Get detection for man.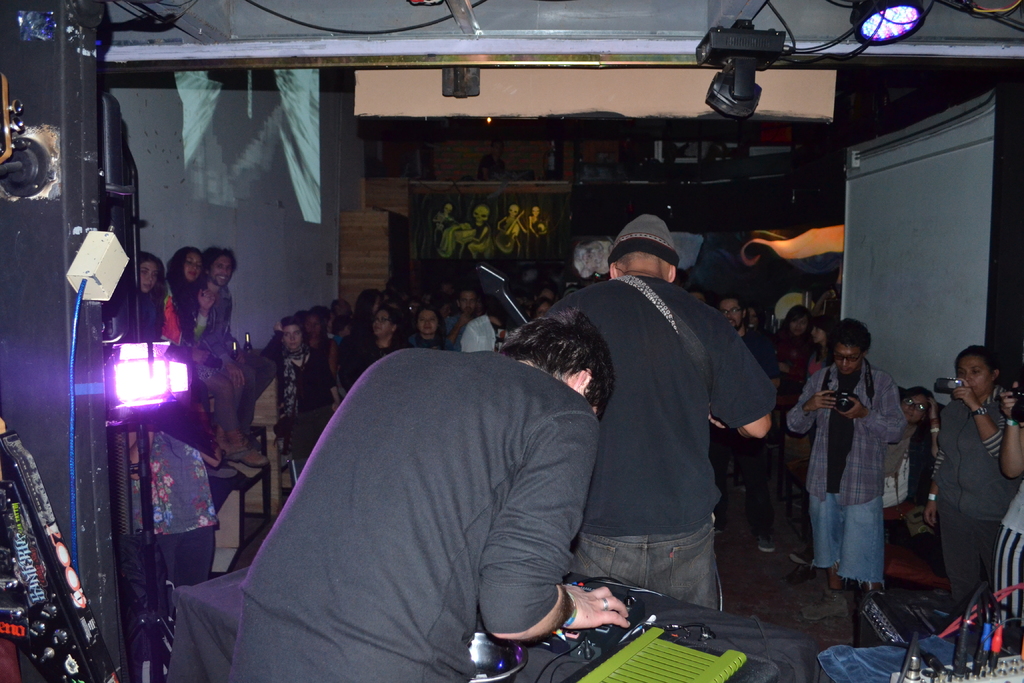
Detection: <region>441, 289, 483, 350</region>.
